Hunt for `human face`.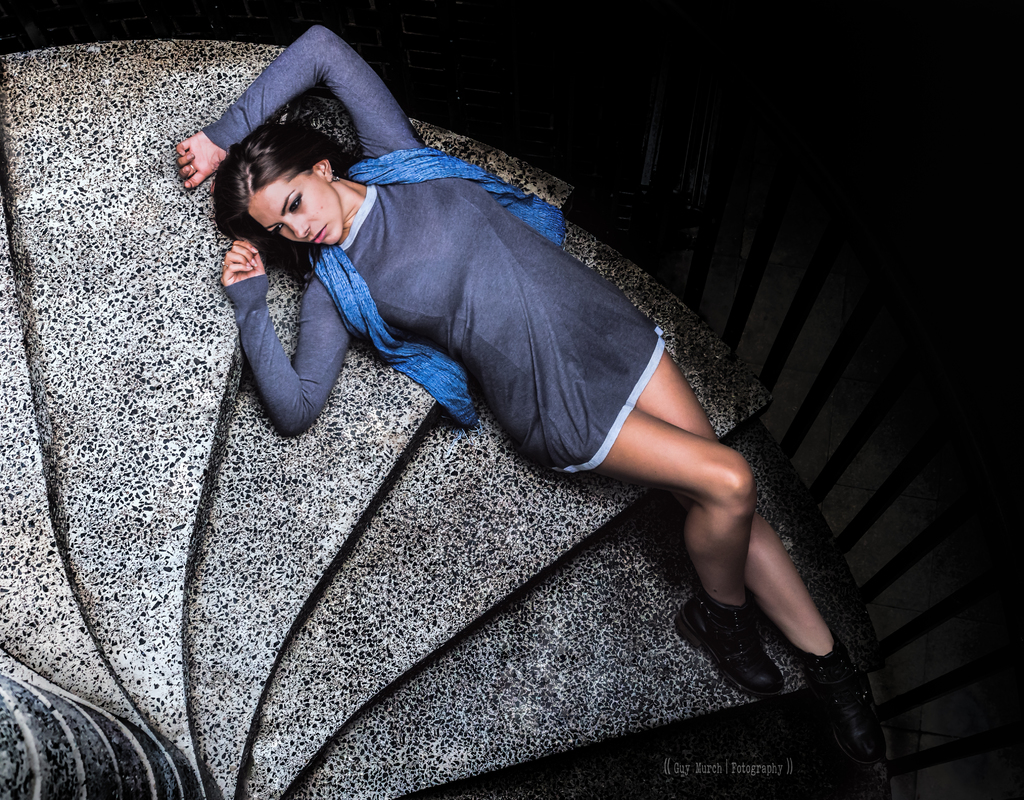
Hunted down at 247, 170, 335, 240.
